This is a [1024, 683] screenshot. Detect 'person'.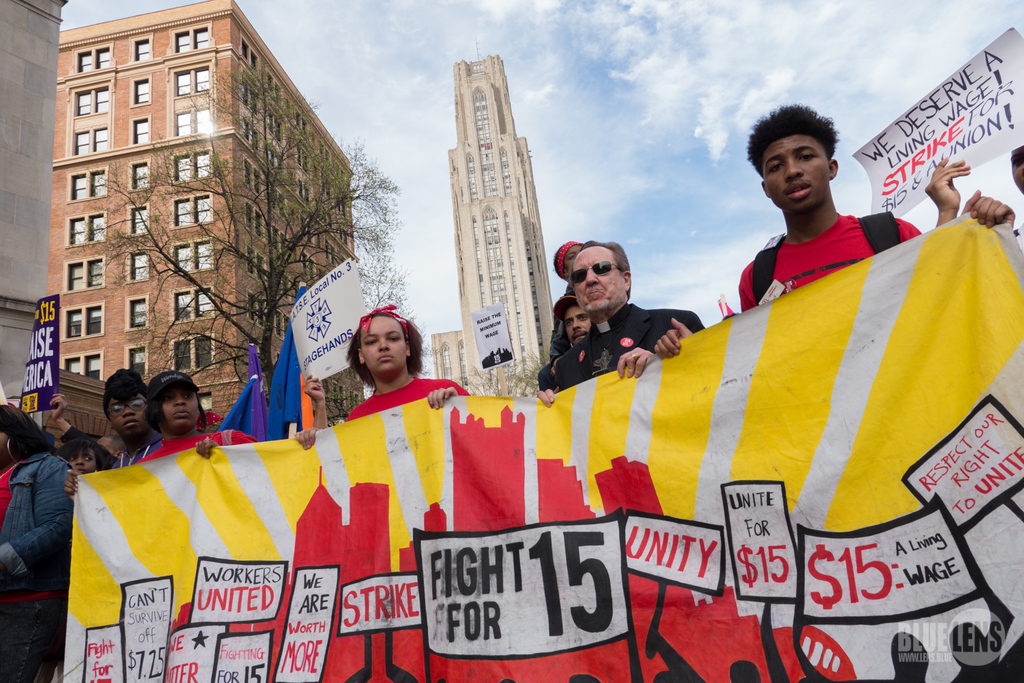
left=106, top=368, right=169, bottom=466.
